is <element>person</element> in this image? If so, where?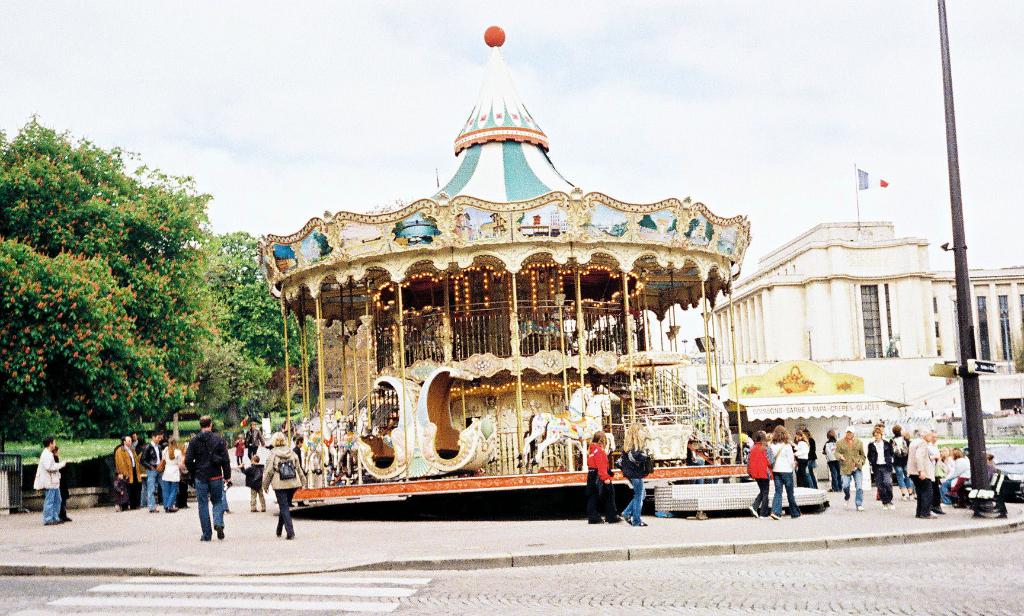
Yes, at rect(621, 417, 655, 527).
